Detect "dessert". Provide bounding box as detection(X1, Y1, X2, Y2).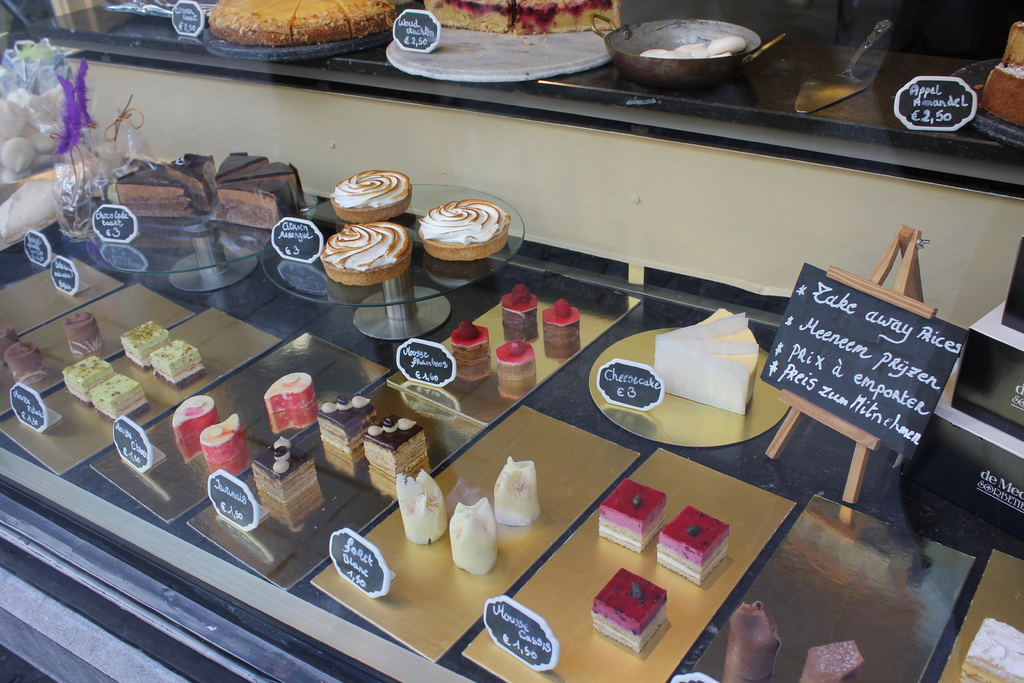
detection(800, 641, 864, 682).
